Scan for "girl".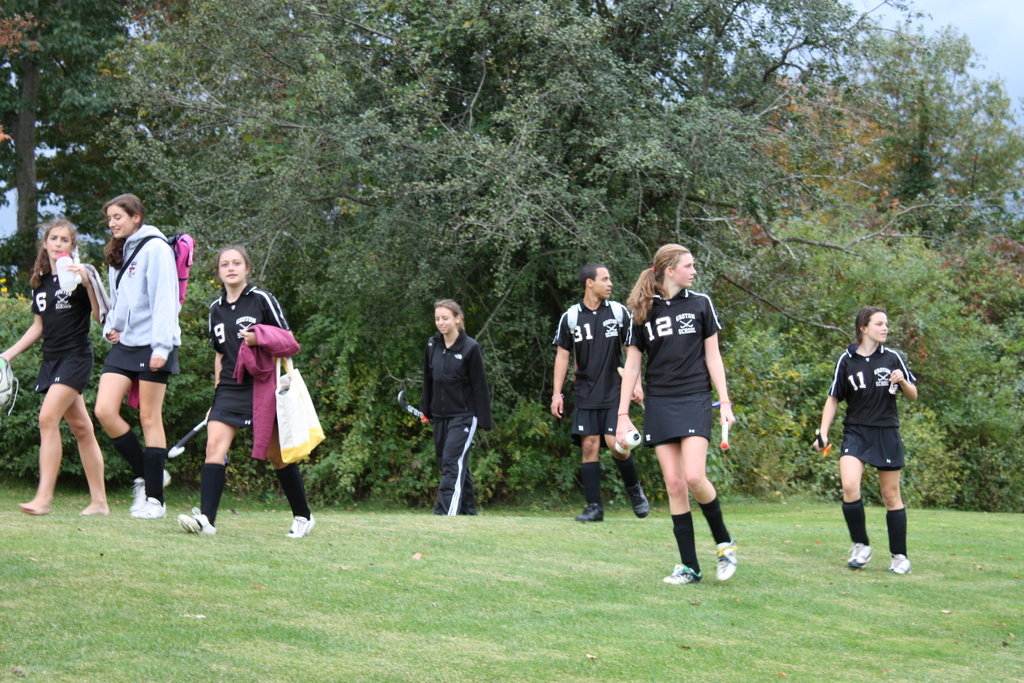
Scan result: [left=420, top=299, right=490, bottom=522].
